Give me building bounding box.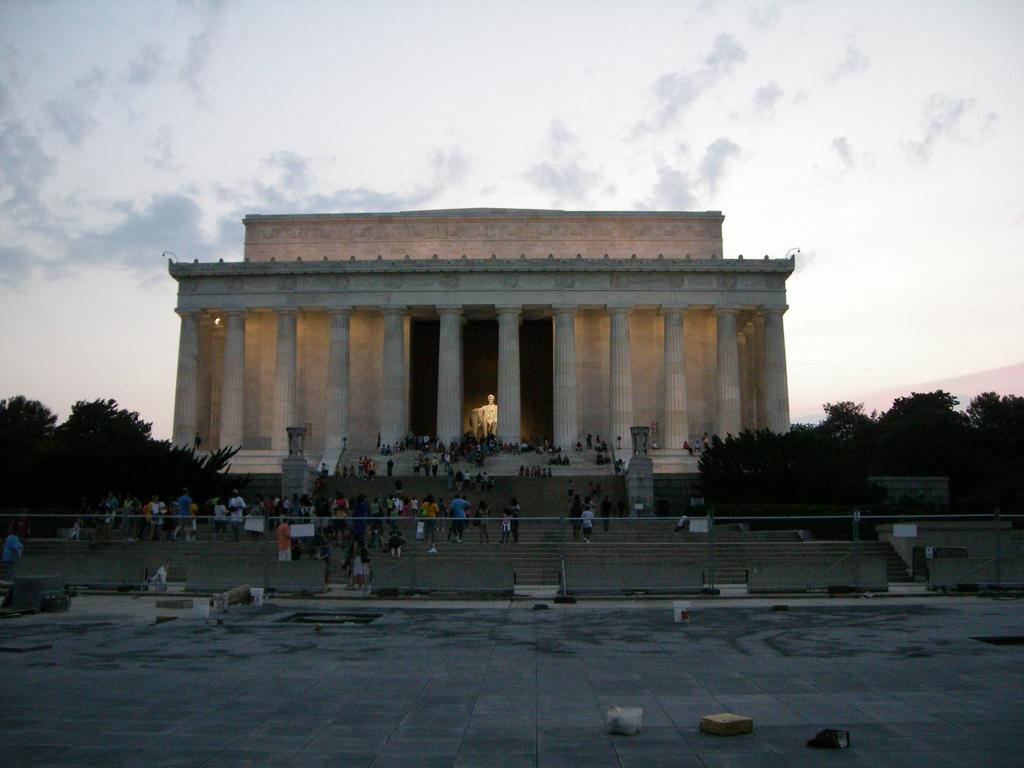
locate(172, 212, 793, 483).
